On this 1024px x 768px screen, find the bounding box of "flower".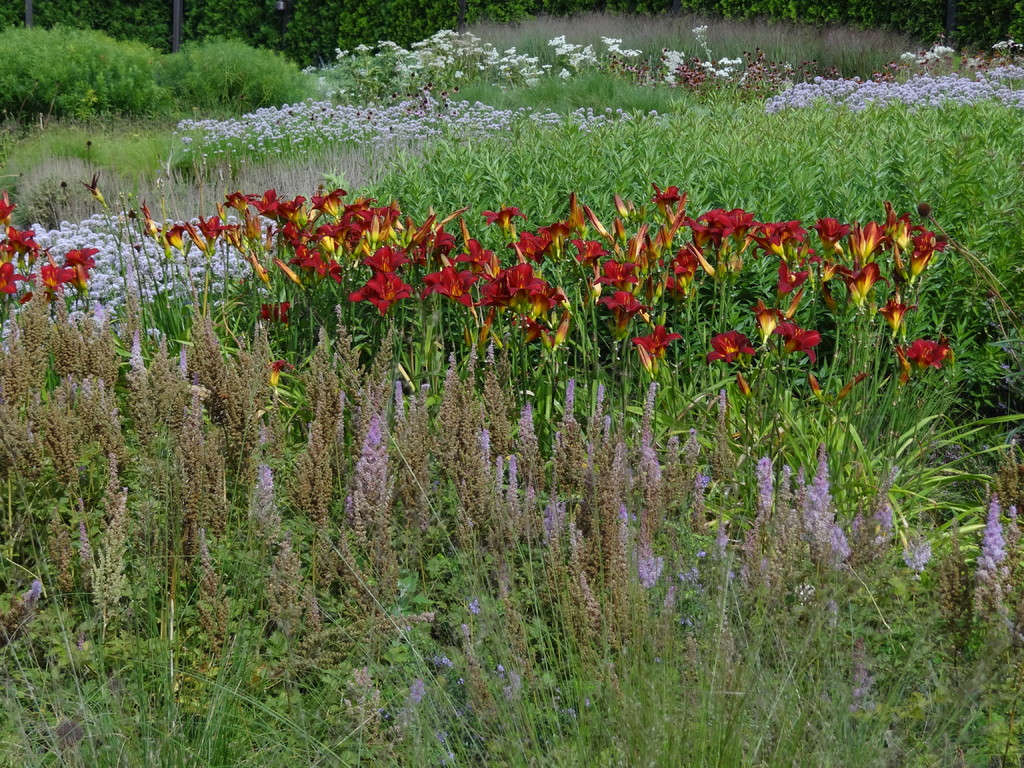
Bounding box: locate(900, 534, 931, 575).
